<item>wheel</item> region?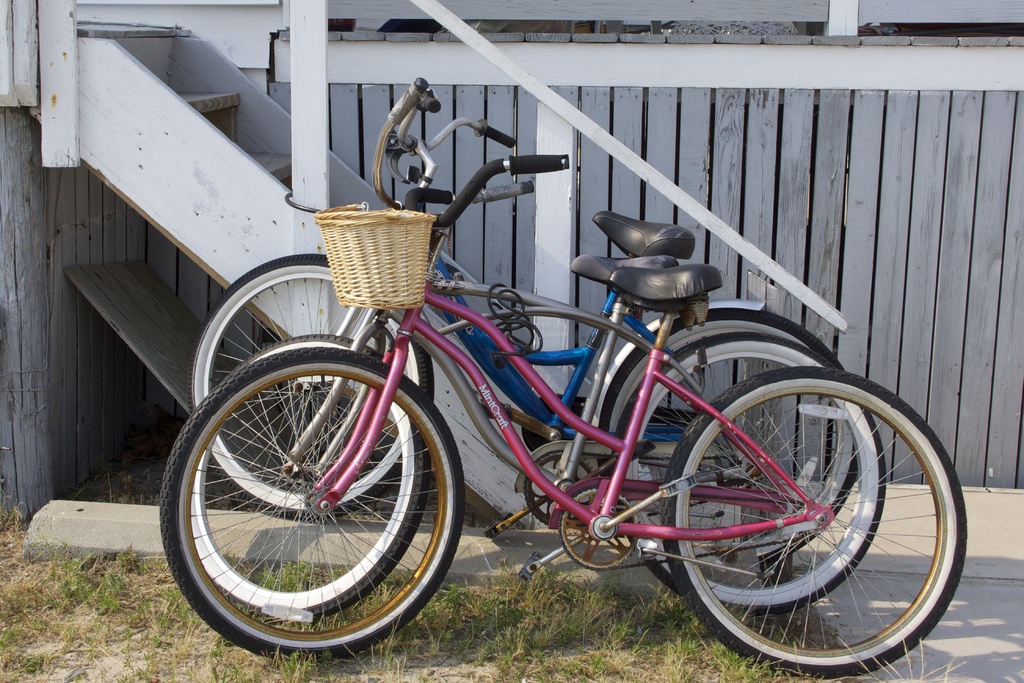
locate(598, 304, 883, 583)
